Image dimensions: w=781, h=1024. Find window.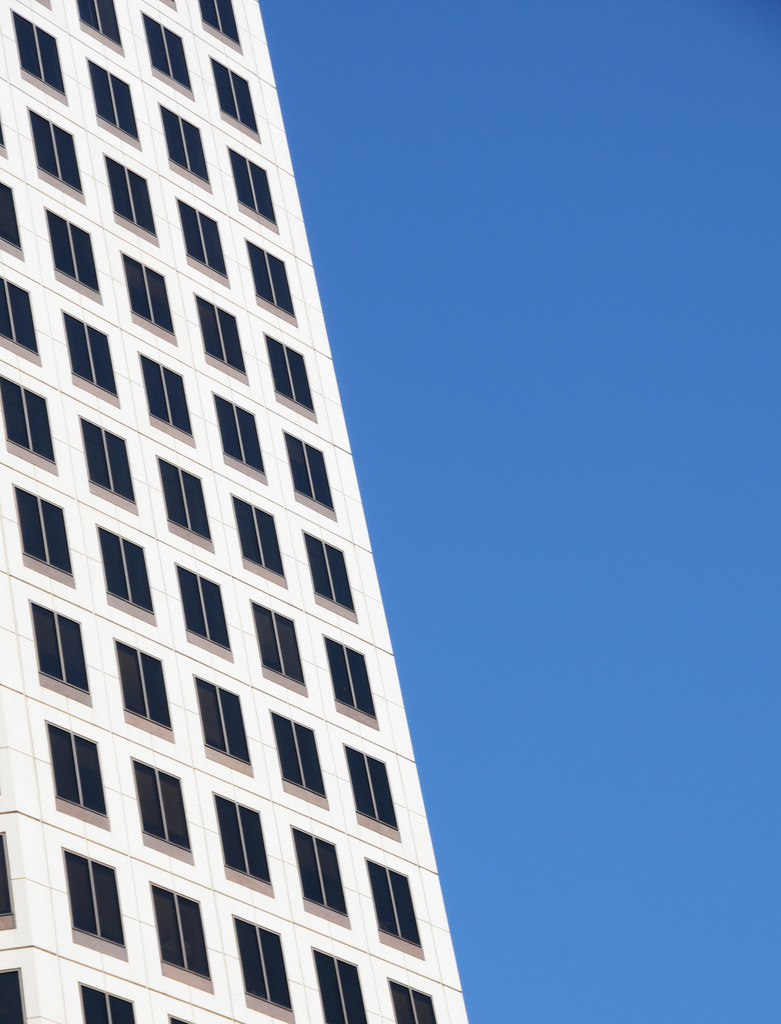
{"left": 78, "top": 980, "right": 134, "bottom": 1023}.
